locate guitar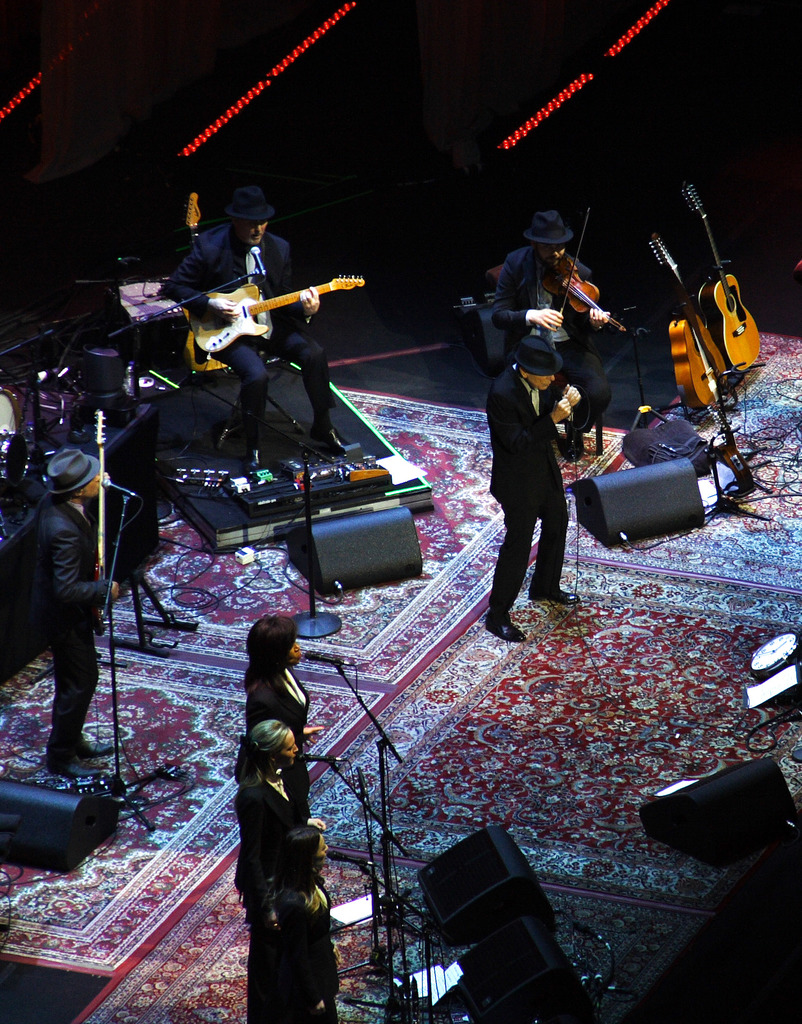
pyautogui.locateOnScreen(85, 408, 120, 636)
